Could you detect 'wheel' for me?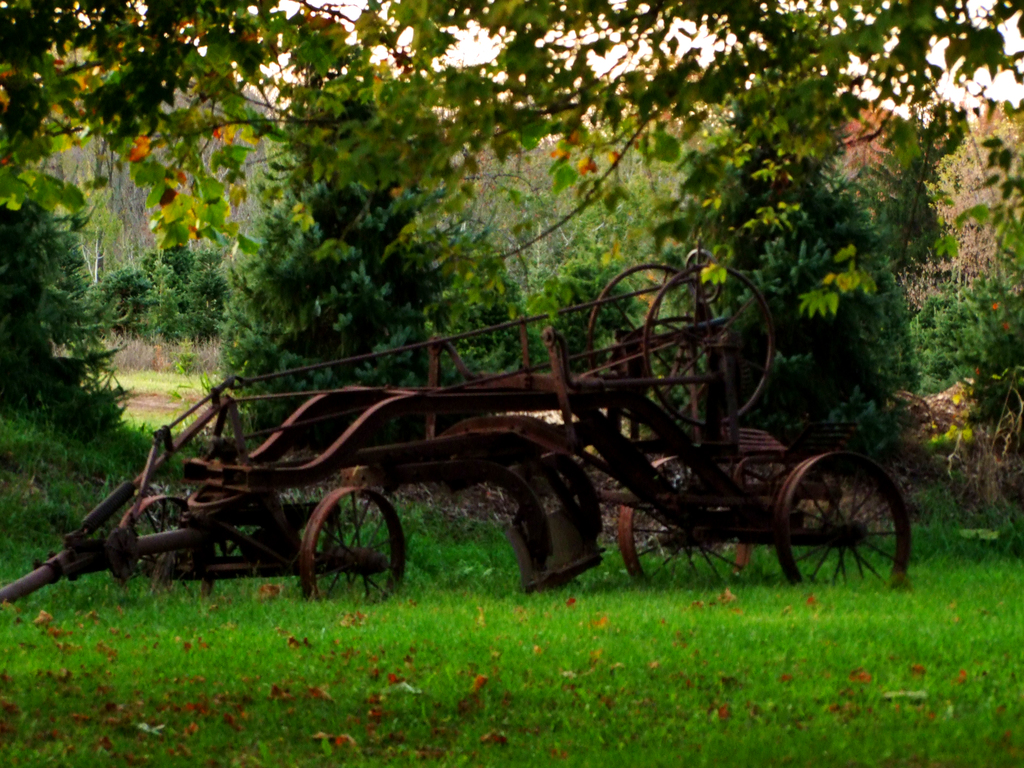
Detection result: x1=774, y1=448, x2=902, y2=577.
